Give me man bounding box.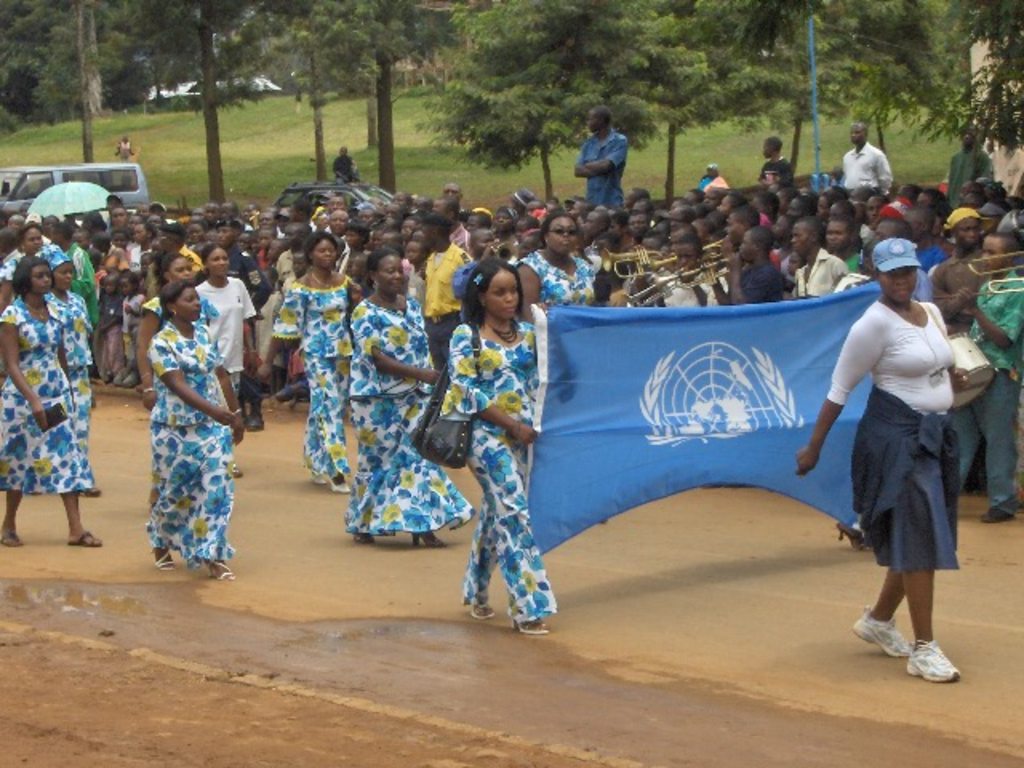
[x1=114, y1=131, x2=141, y2=166].
